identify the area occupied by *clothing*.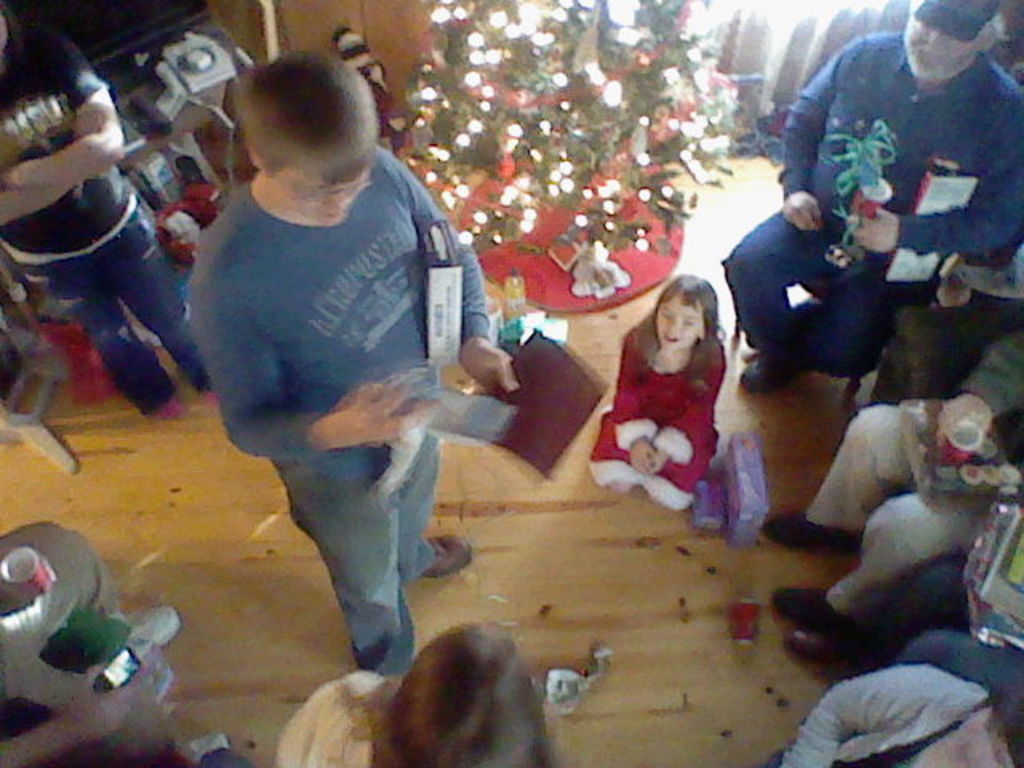
Area: {"left": 0, "top": 693, "right": 96, "bottom": 766}.
